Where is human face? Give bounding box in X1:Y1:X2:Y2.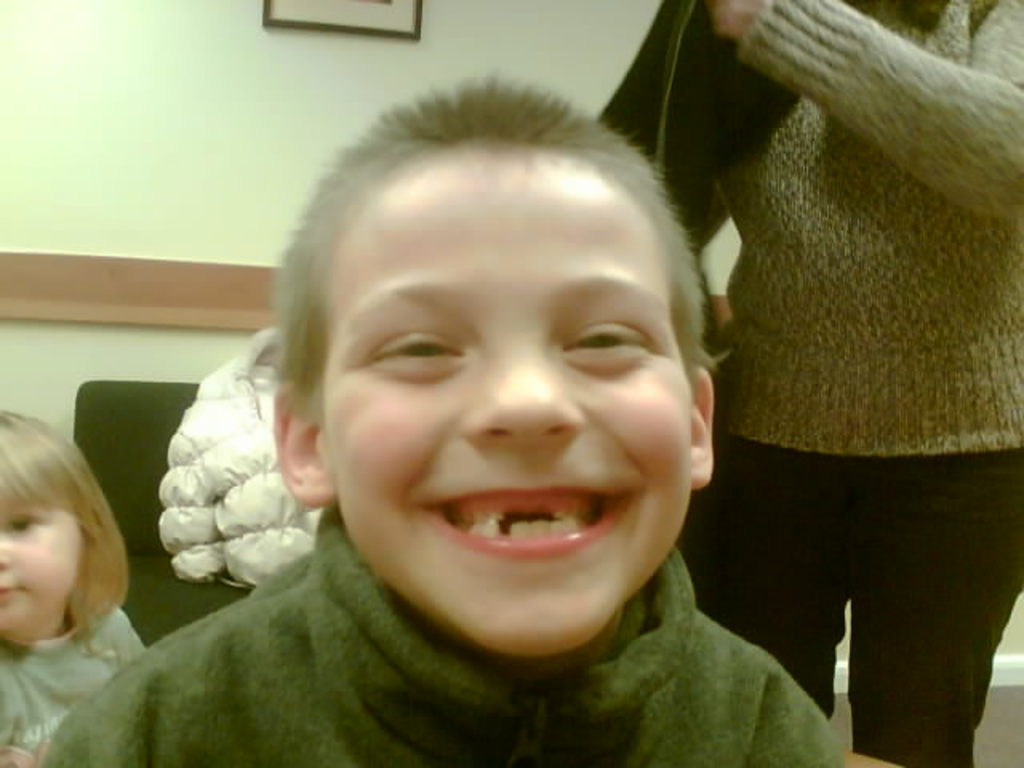
326:150:696:654.
